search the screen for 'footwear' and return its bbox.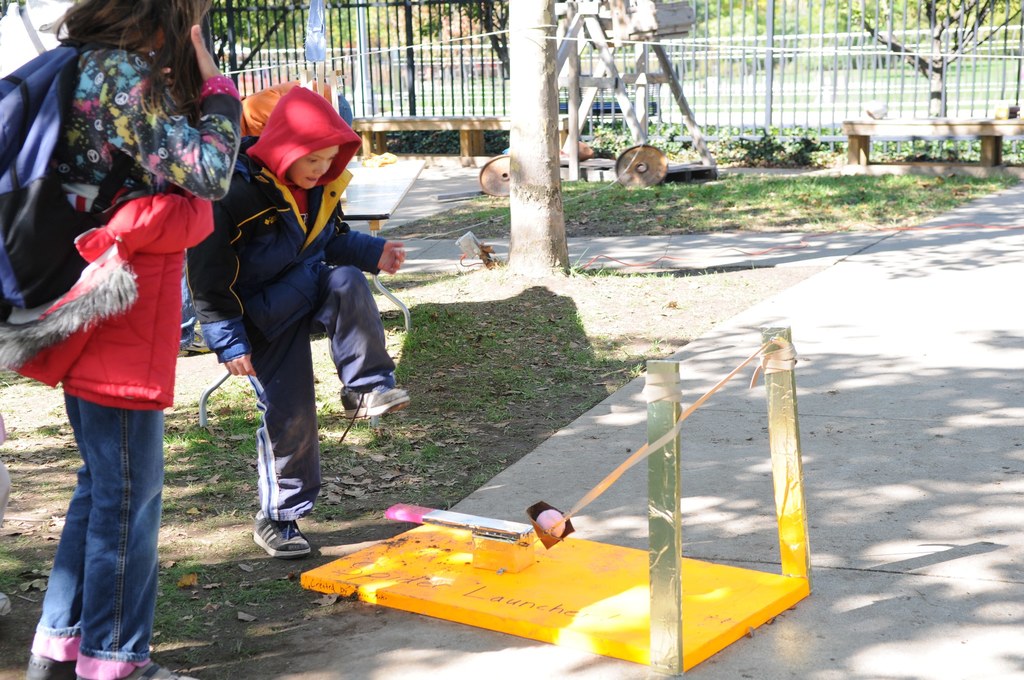
Found: select_region(75, 660, 200, 679).
